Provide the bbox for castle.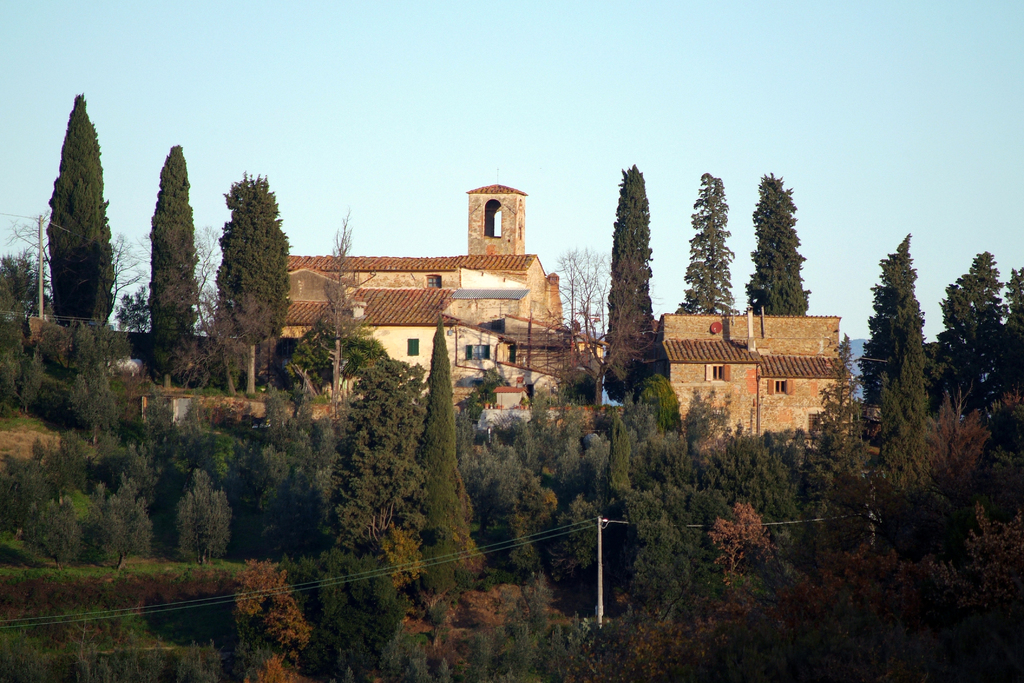
[left=241, top=183, right=609, bottom=431].
